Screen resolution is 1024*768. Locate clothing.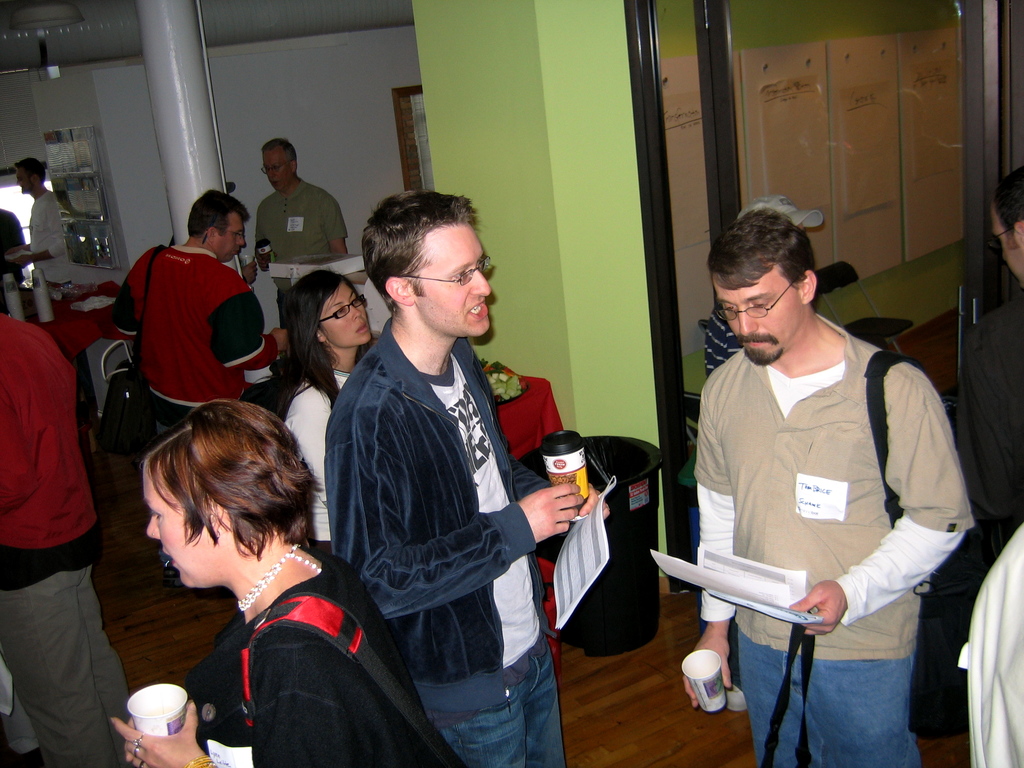
[252, 174, 352, 324].
